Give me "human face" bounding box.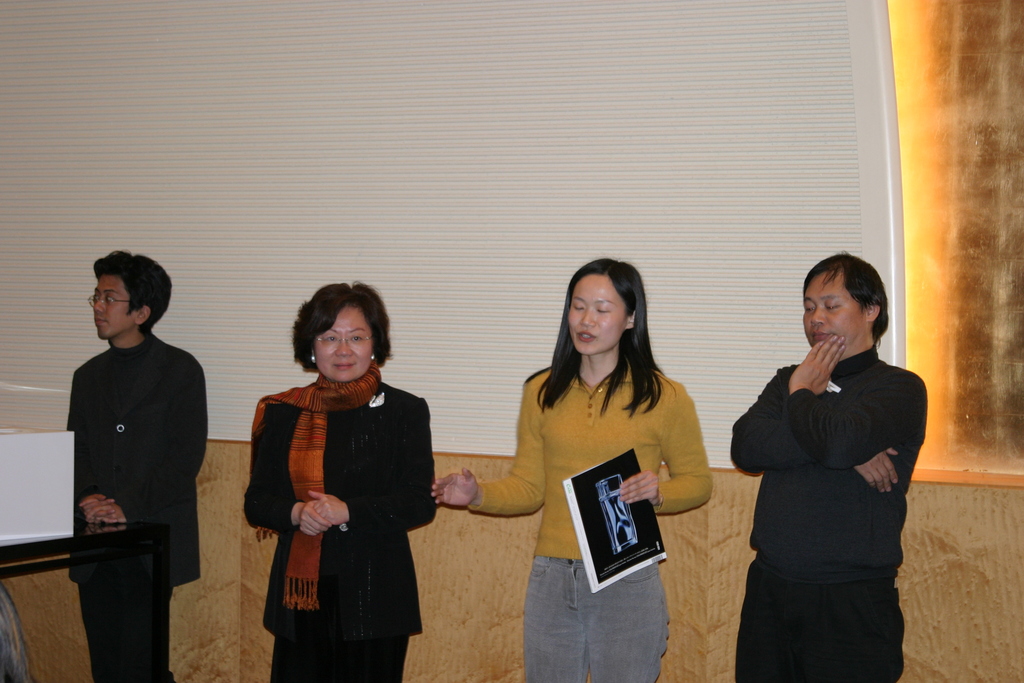
pyautogui.locateOnScreen(309, 299, 375, 383).
